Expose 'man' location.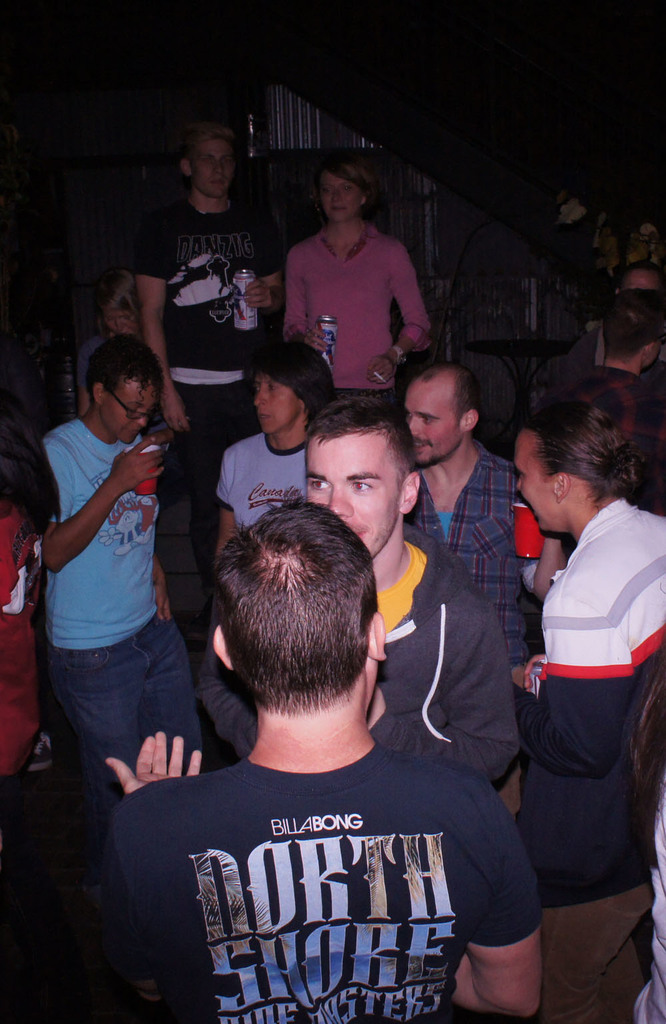
Exposed at <region>595, 288, 665, 474</region>.
